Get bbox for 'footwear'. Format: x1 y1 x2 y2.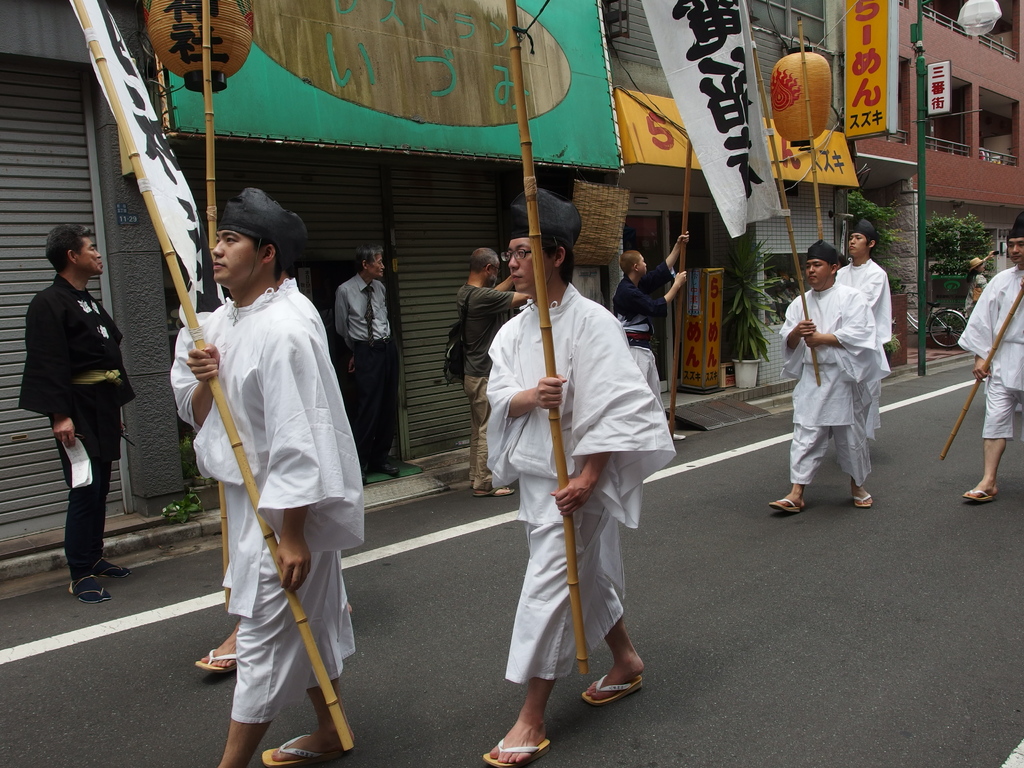
770 487 807 516.
